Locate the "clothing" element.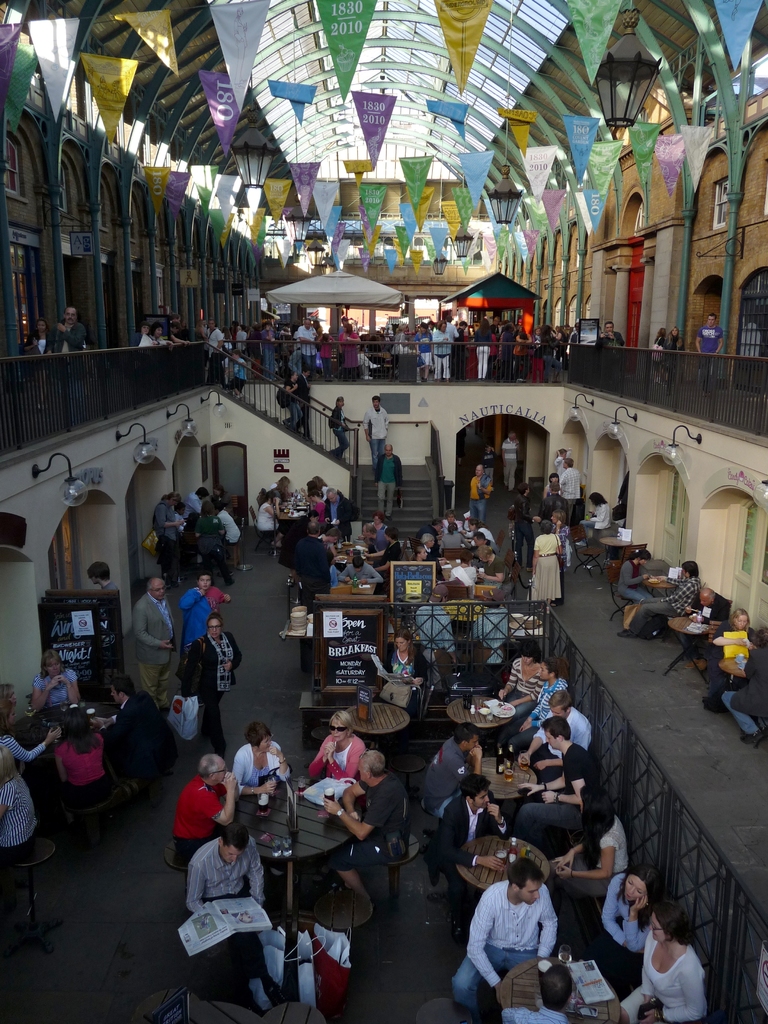
Element bbox: bbox=[455, 427, 469, 460].
